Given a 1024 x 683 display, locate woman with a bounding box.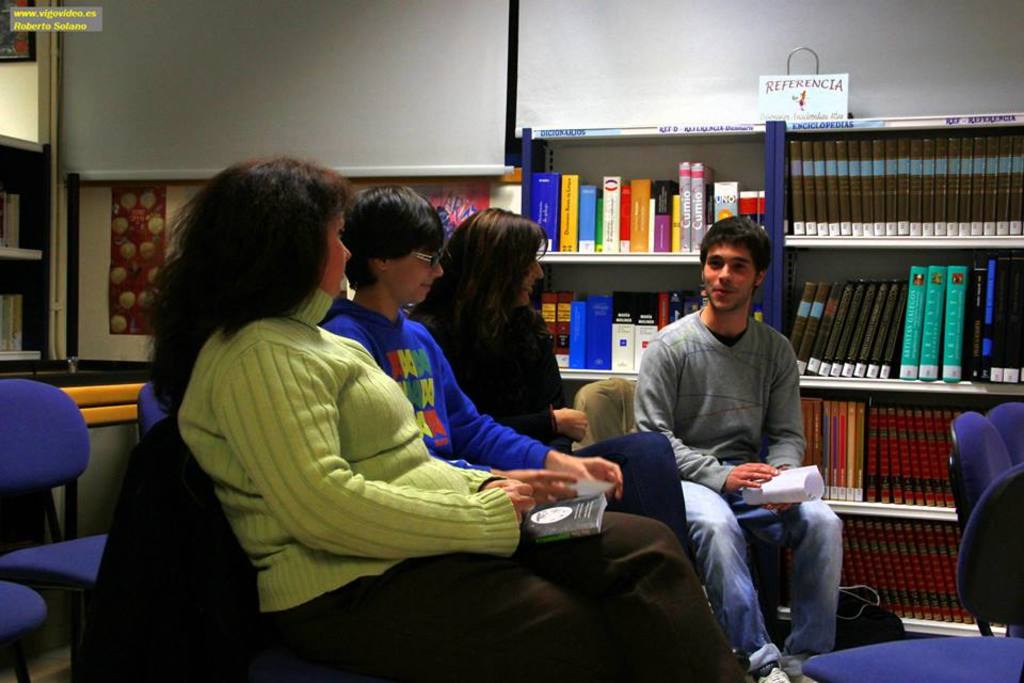
Located: (left=143, top=152, right=749, bottom=682).
